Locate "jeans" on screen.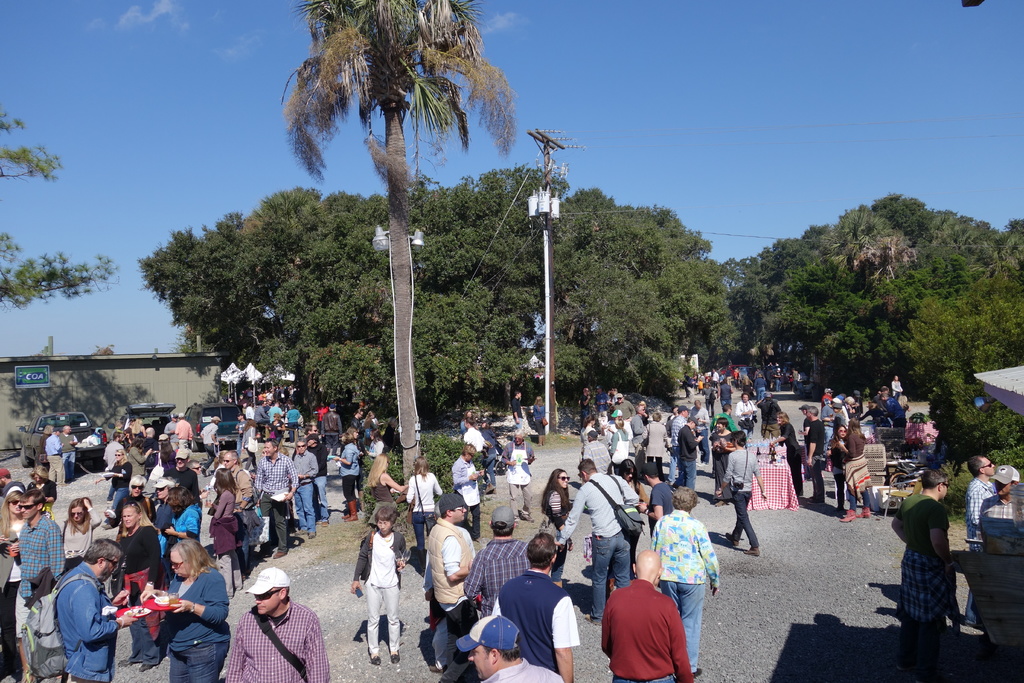
On screen at <region>56, 567, 118, 680</region>.
